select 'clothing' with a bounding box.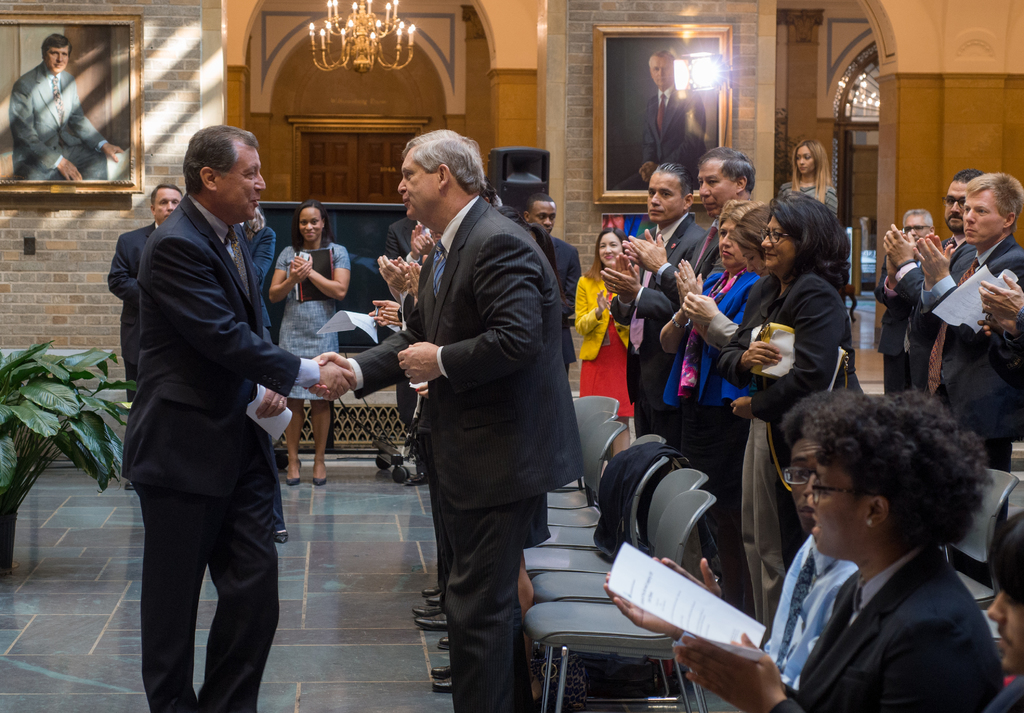
box=[273, 241, 355, 403].
